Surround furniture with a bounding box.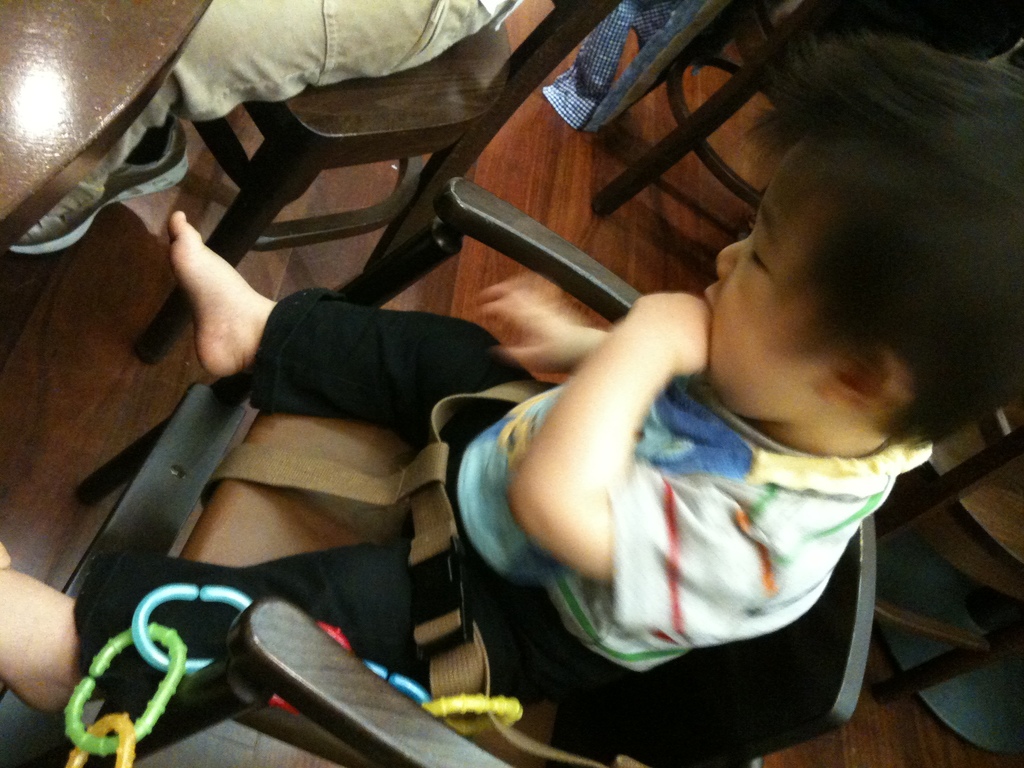
box(0, 171, 880, 767).
